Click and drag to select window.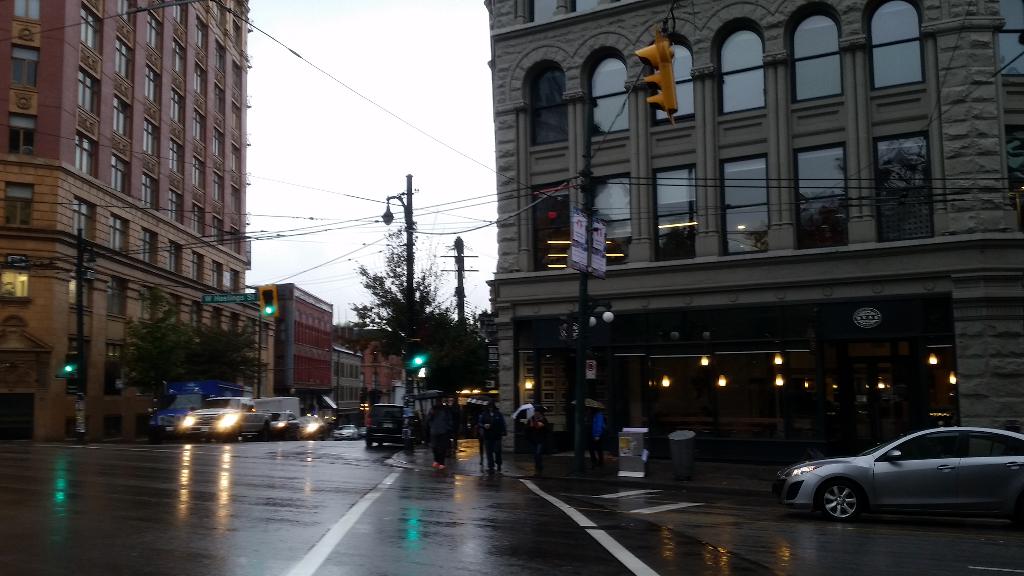
Selection: locate(525, 52, 566, 145).
